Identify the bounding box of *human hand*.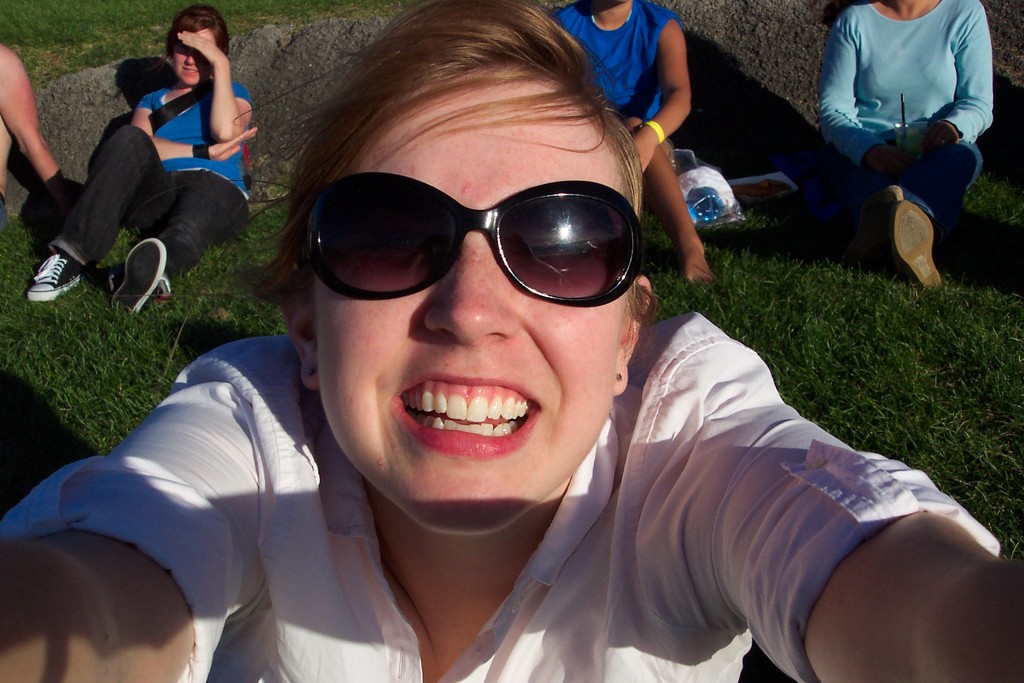
[left=917, top=122, right=961, bottom=156].
